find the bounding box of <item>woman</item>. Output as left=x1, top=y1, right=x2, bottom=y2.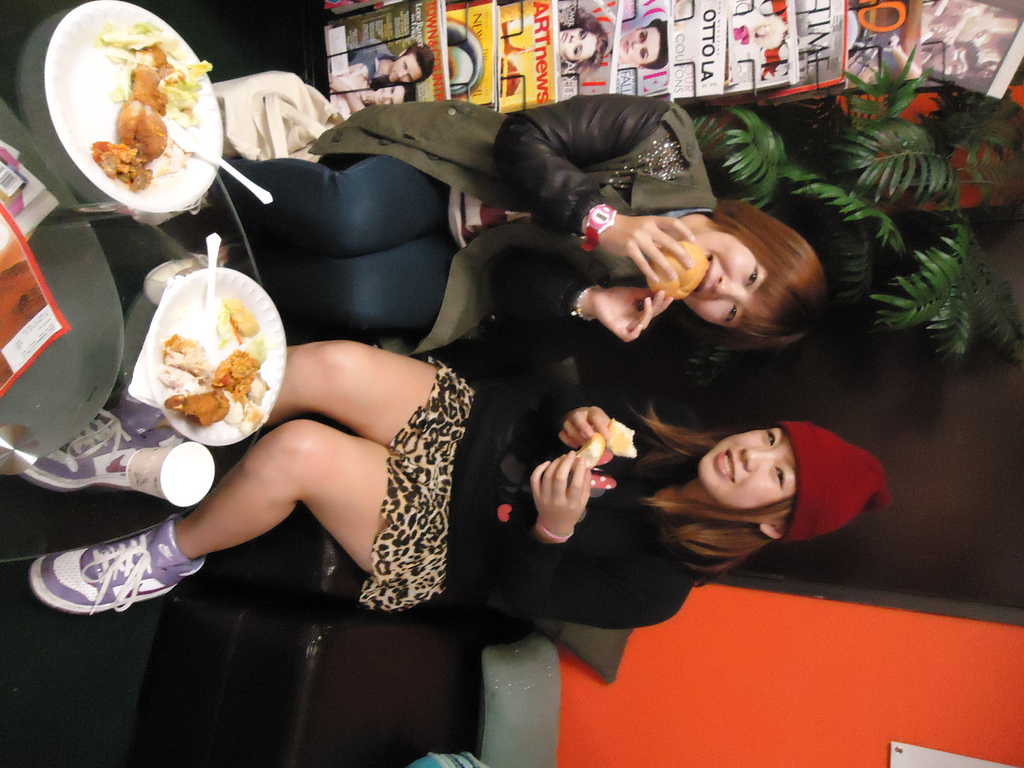
left=17, top=338, right=891, bottom=627.
